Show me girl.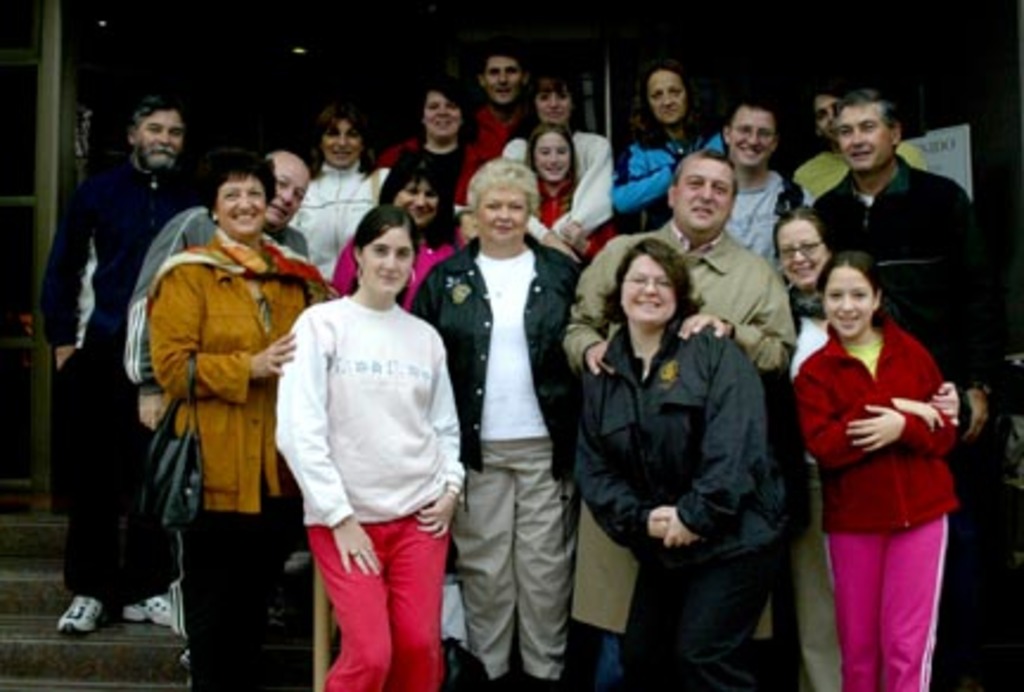
girl is here: {"left": 529, "top": 130, "right": 635, "bottom": 263}.
